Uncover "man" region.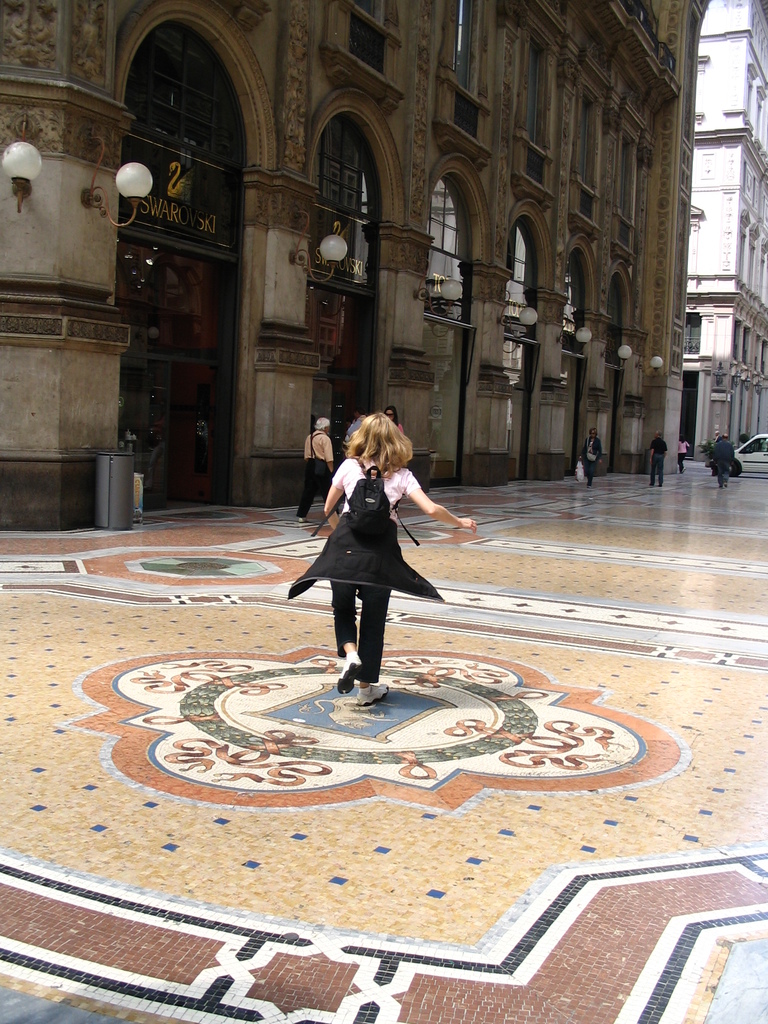
Uncovered: box(304, 405, 339, 527).
